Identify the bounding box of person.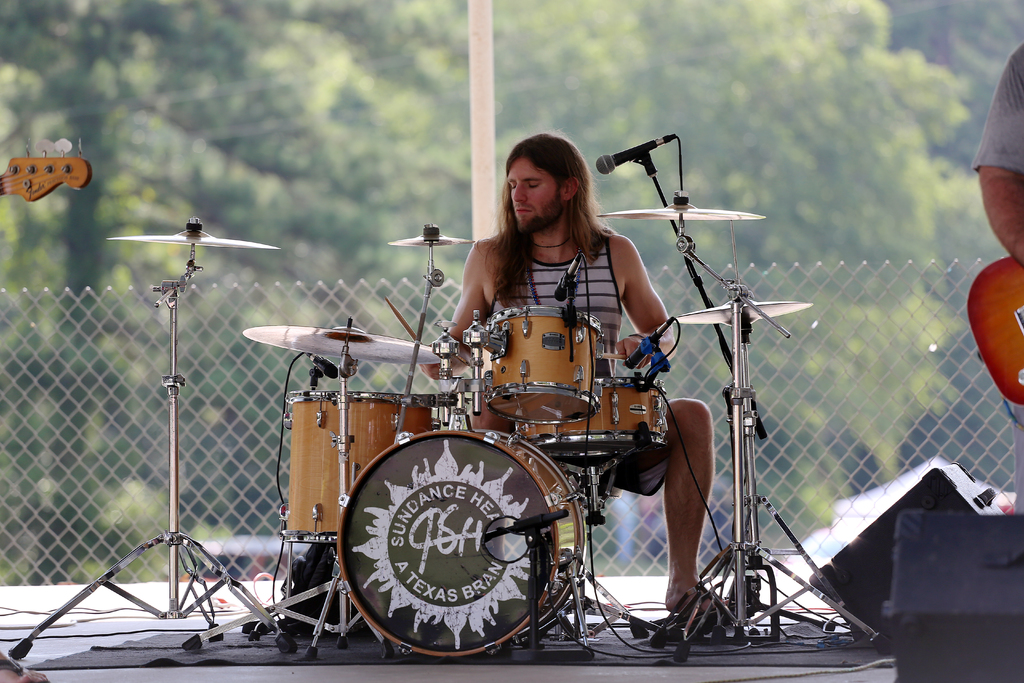
(left=406, top=117, right=821, bottom=619).
